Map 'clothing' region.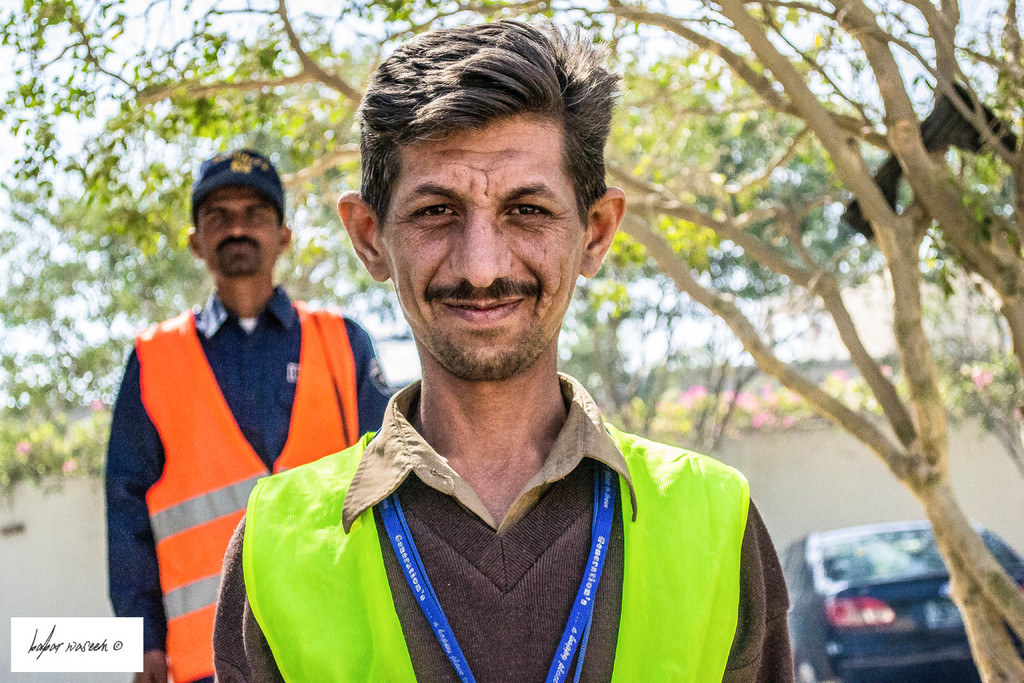
Mapped to 207, 363, 796, 682.
